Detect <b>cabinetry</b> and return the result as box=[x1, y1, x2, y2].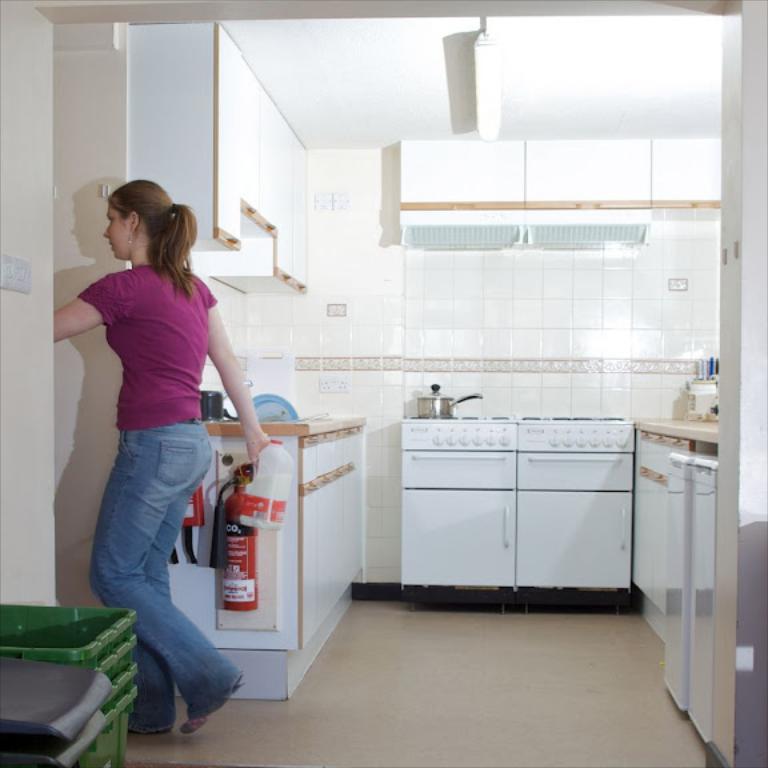
box=[391, 132, 725, 244].
